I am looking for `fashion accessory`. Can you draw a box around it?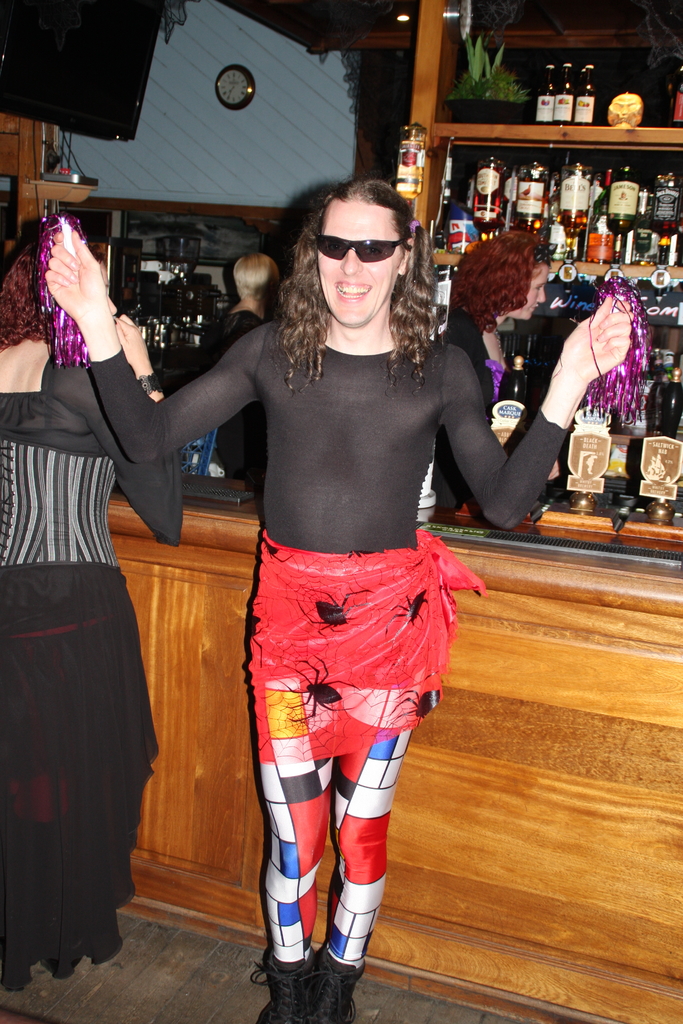
Sure, the bounding box is (311,232,407,264).
